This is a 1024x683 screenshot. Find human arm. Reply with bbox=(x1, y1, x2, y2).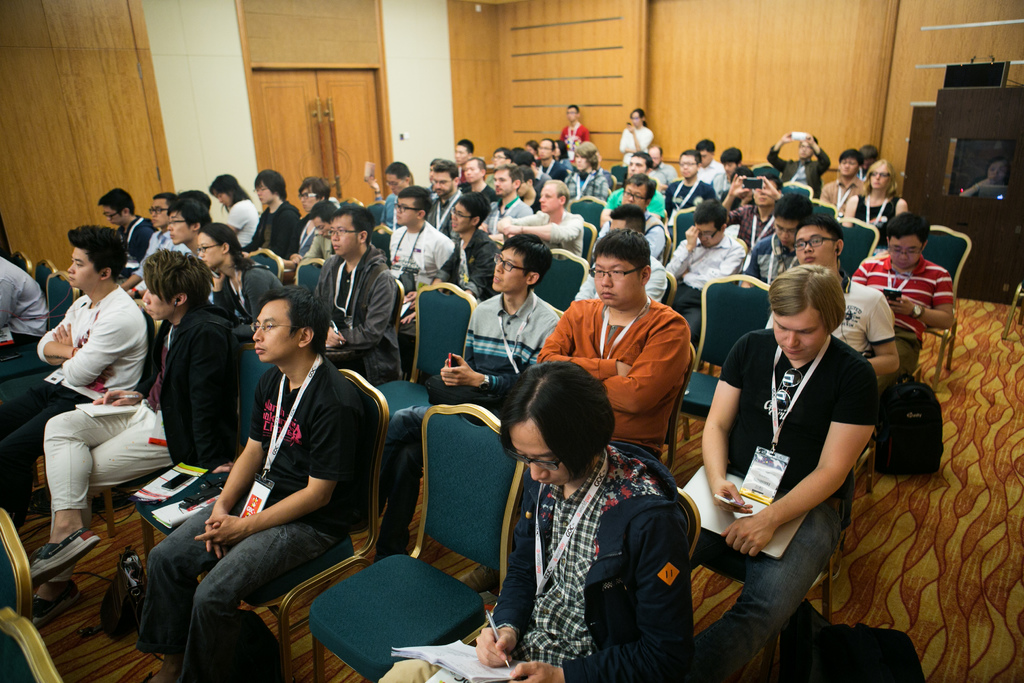
bbox=(723, 167, 755, 210).
